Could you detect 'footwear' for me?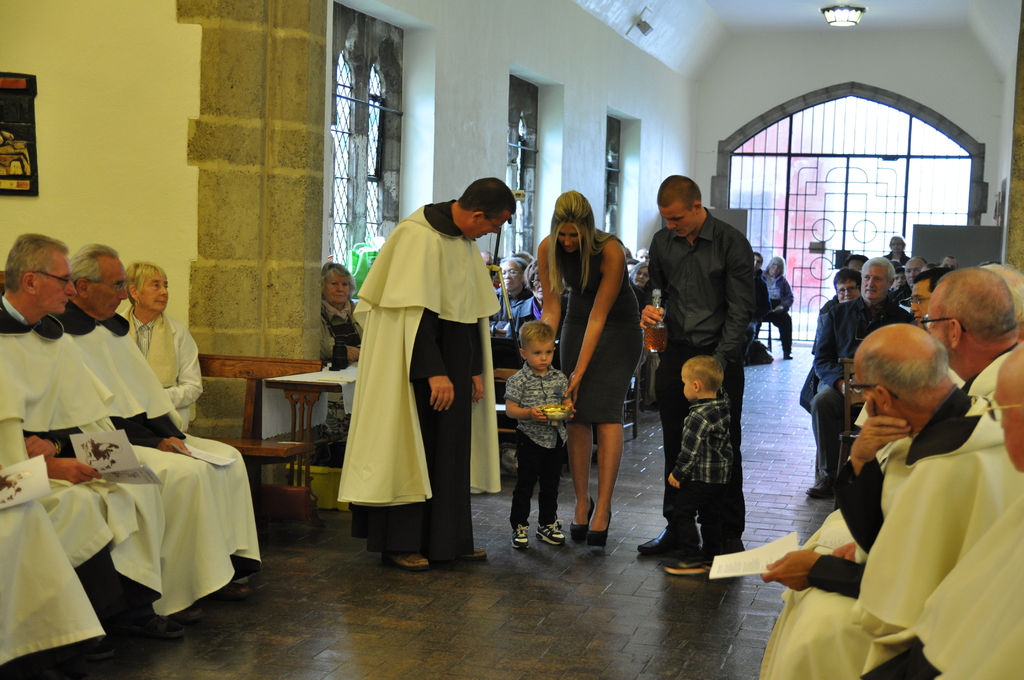
Detection result: (637, 524, 701, 556).
